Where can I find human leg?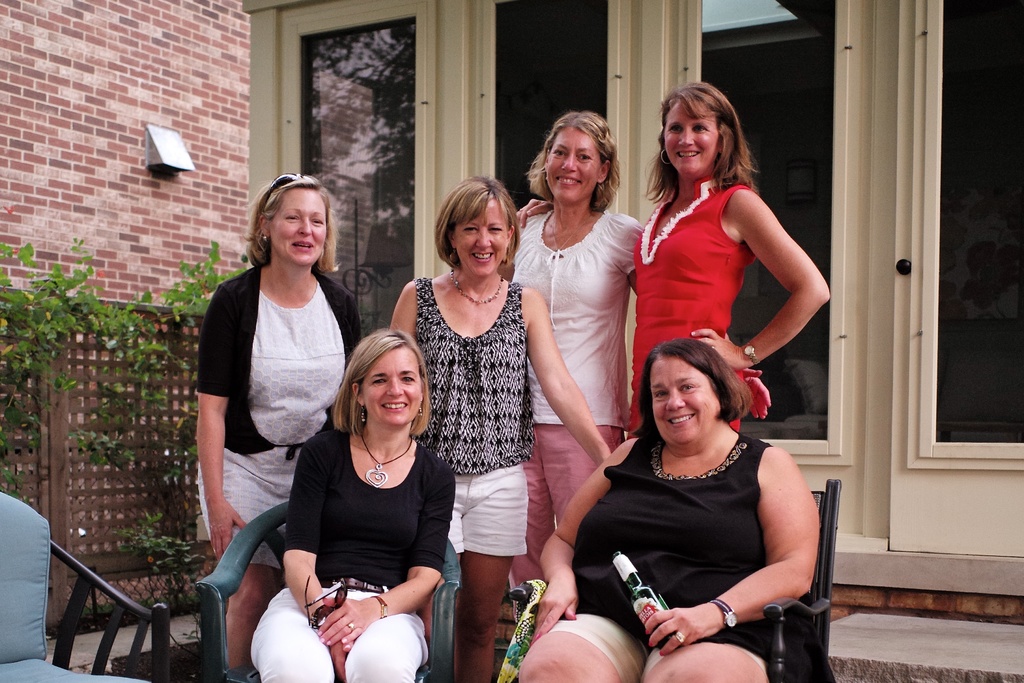
You can find it at pyautogui.locateOnScreen(515, 616, 644, 682).
